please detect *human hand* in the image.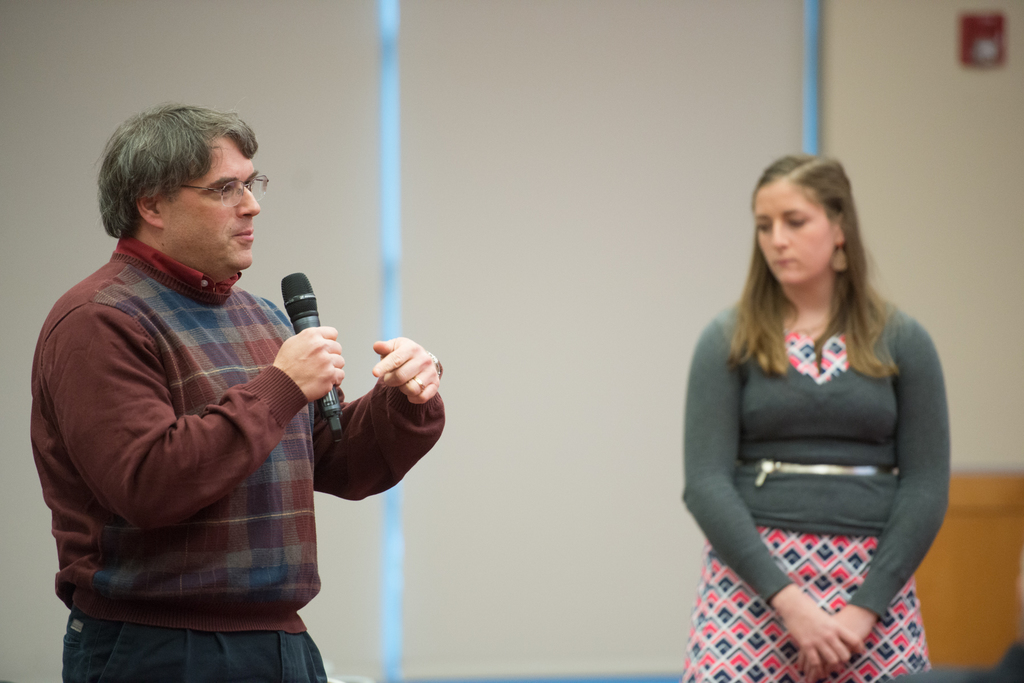
locate(371, 333, 439, 407).
